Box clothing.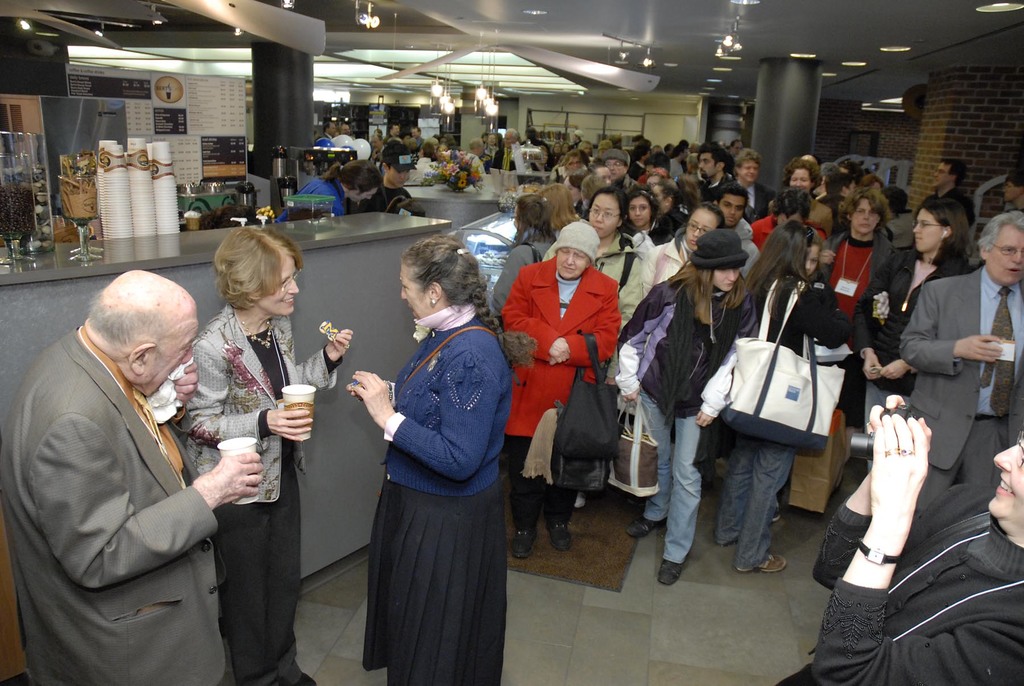
x1=275, y1=175, x2=343, y2=221.
